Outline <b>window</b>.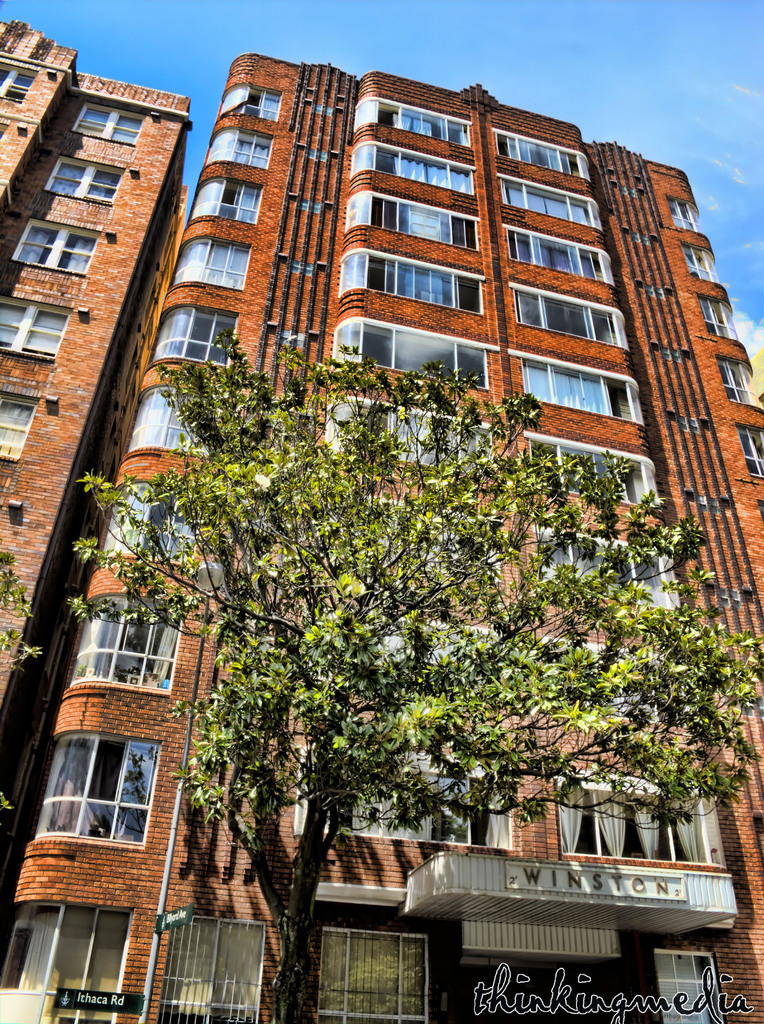
Outline: x1=529, y1=442, x2=658, y2=501.
